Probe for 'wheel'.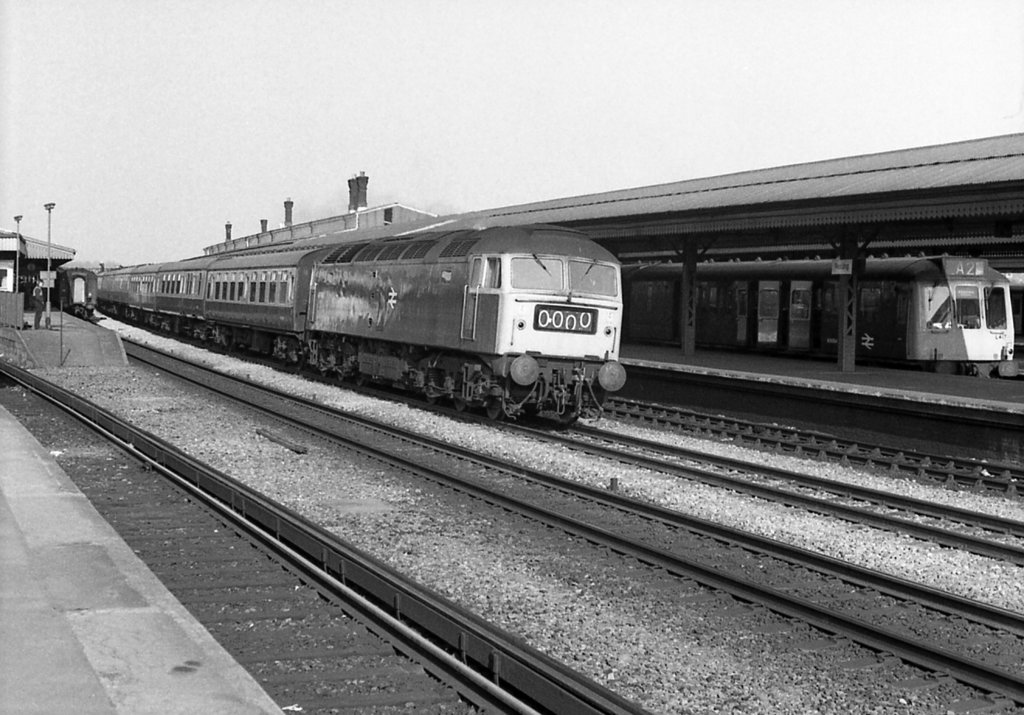
Probe result: bbox=[486, 397, 508, 423].
